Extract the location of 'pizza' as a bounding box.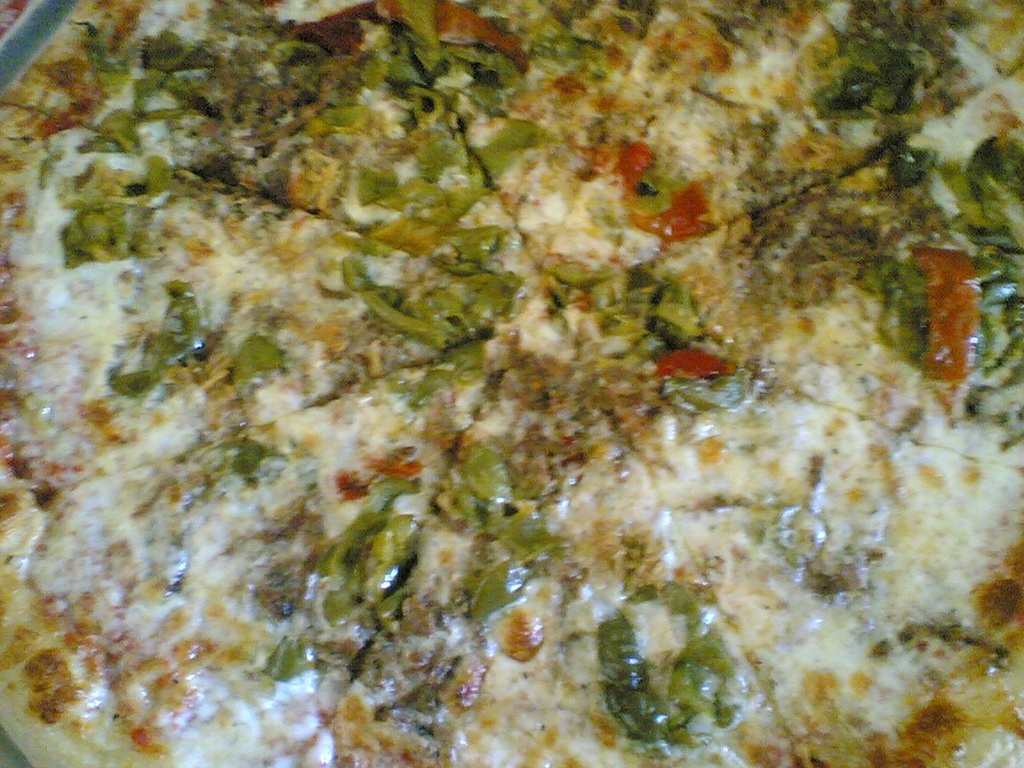
box=[0, 18, 1023, 767].
